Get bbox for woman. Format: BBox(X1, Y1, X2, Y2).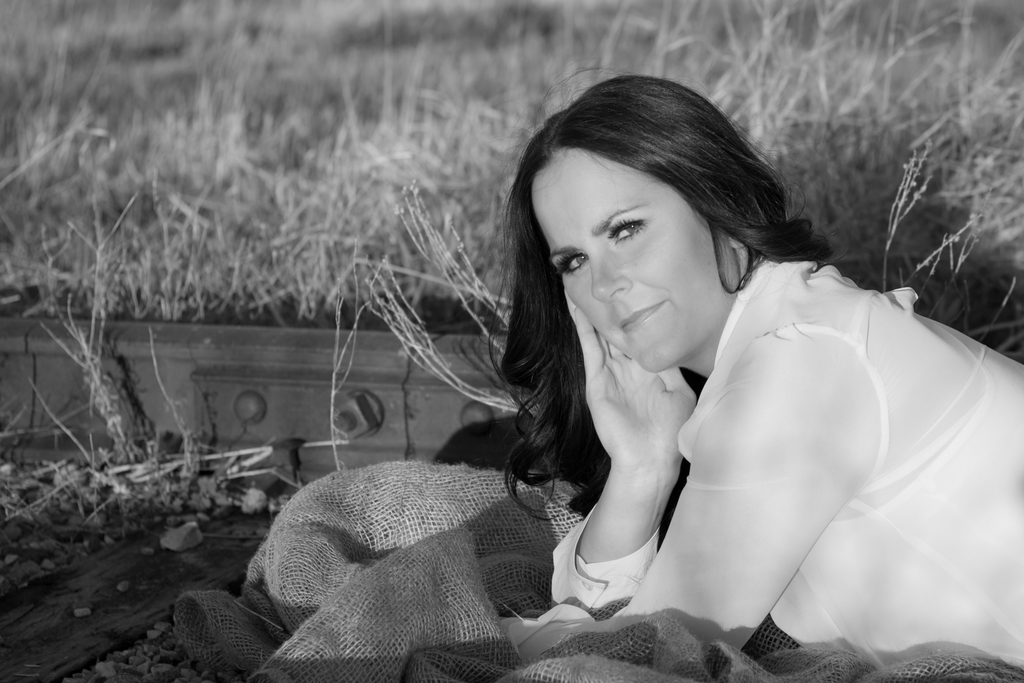
BBox(422, 47, 968, 673).
